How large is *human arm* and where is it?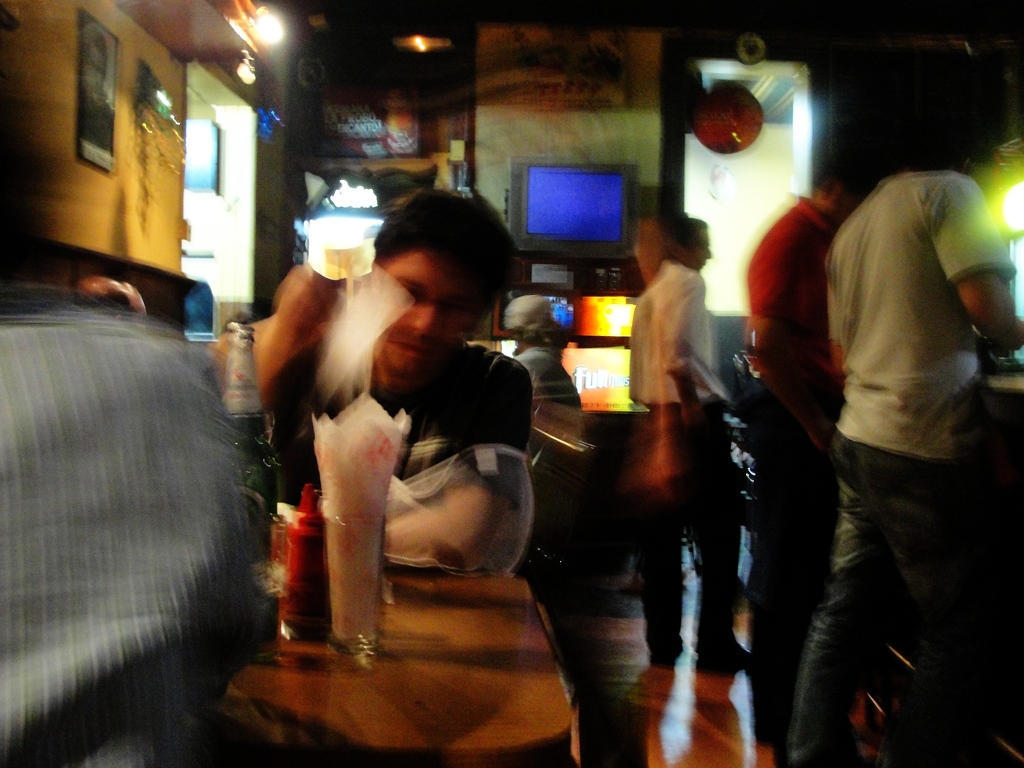
Bounding box: {"left": 742, "top": 223, "right": 847, "bottom": 463}.
